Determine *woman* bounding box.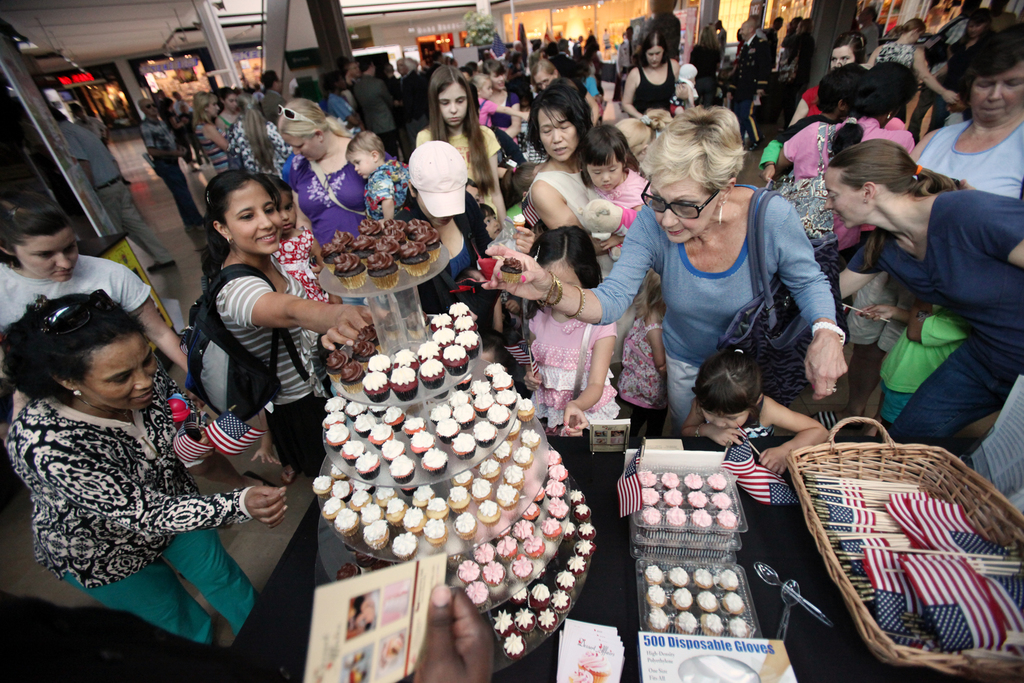
Determined: <region>200, 168, 387, 466</region>.
